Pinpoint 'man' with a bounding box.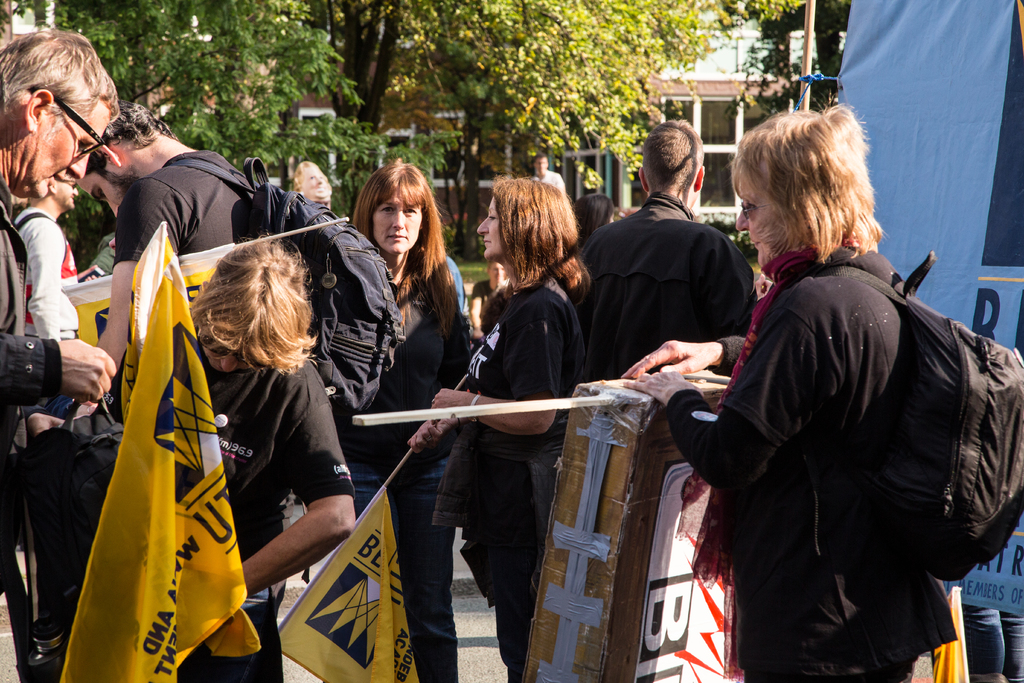
left=289, top=158, right=337, bottom=215.
